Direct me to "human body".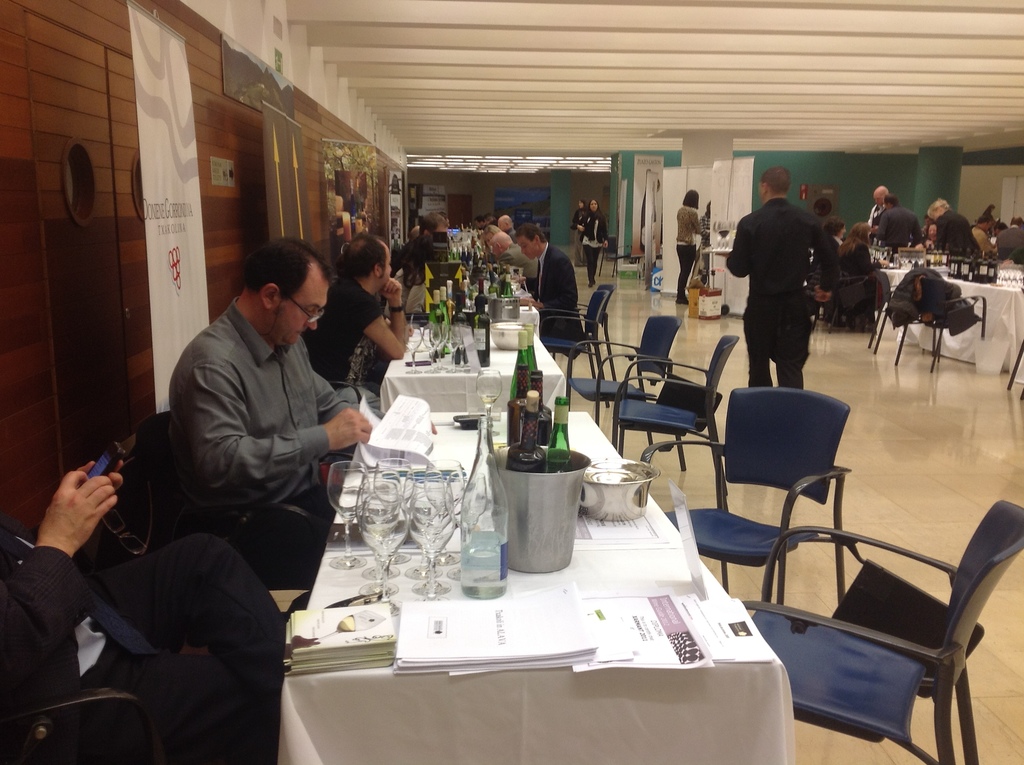
Direction: locate(926, 199, 982, 266).
